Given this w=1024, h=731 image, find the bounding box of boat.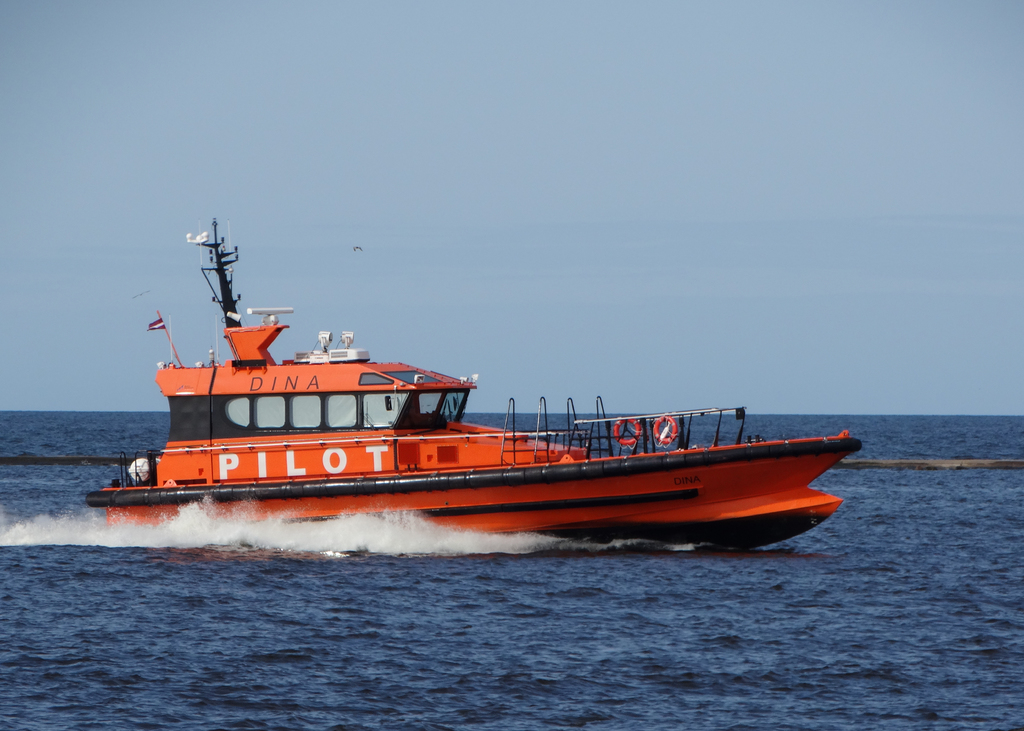
BBox(123, 247, 860, 546).
